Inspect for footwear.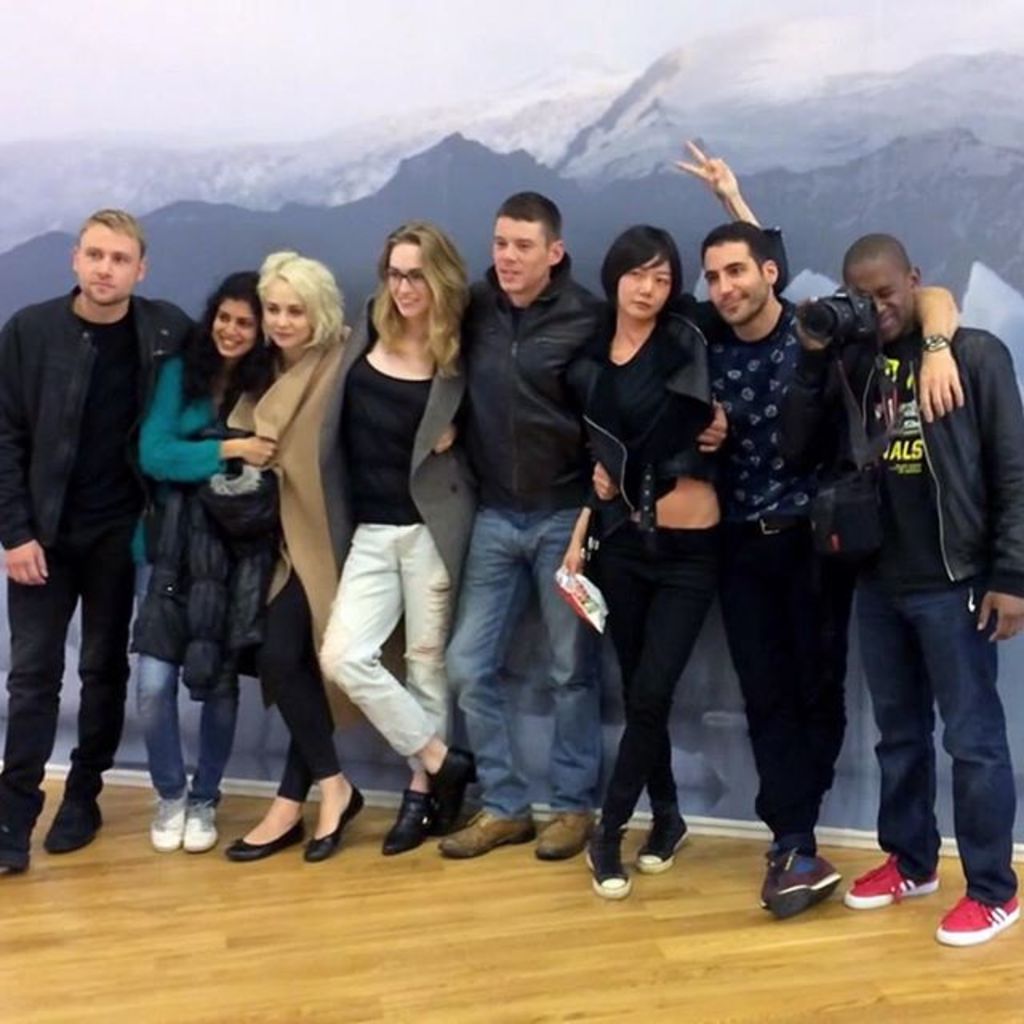
Inspection: <bbox>582, 822, 630, 894</bbox>.
